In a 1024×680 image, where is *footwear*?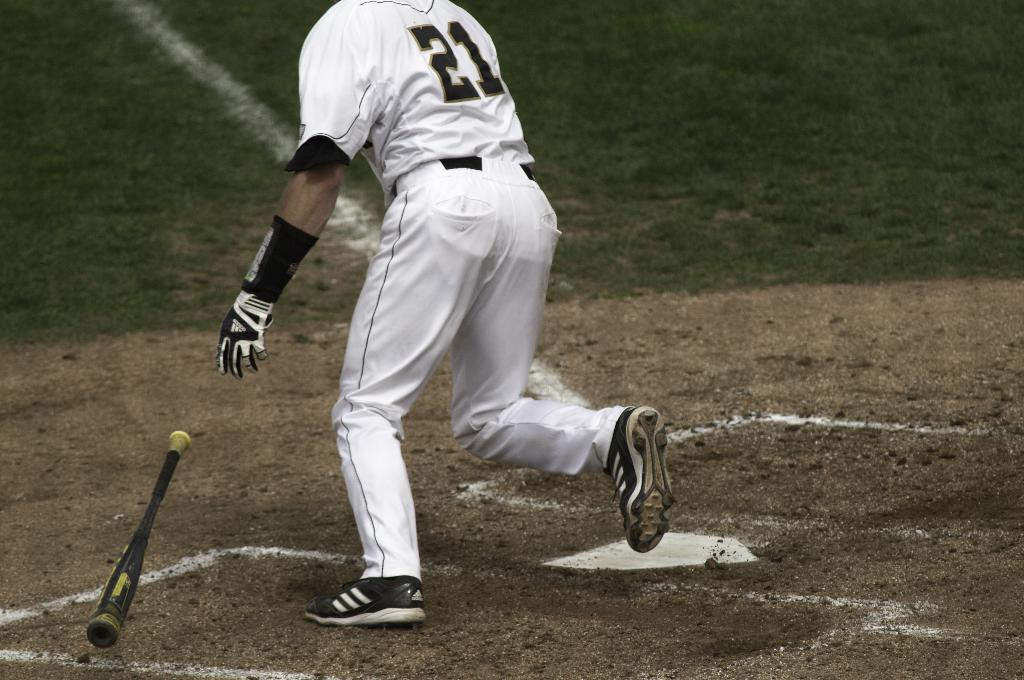
310,574,416,635.
